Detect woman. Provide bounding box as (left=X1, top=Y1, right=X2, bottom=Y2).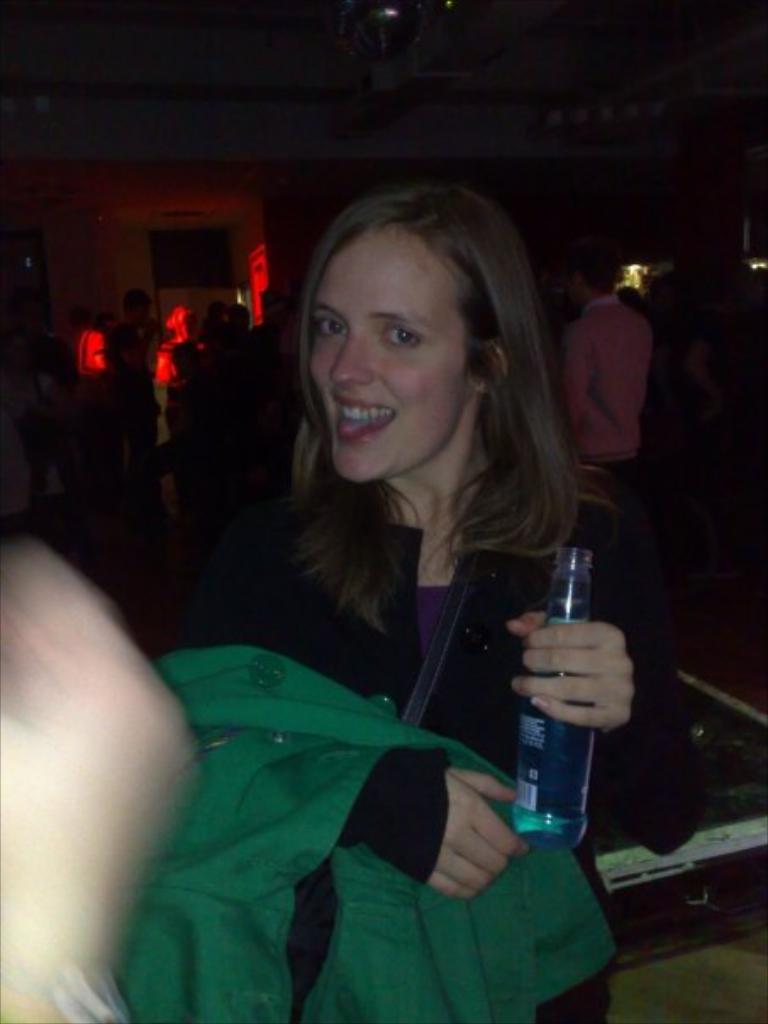
(left=163, top=193, right=709, bottom=1022).
